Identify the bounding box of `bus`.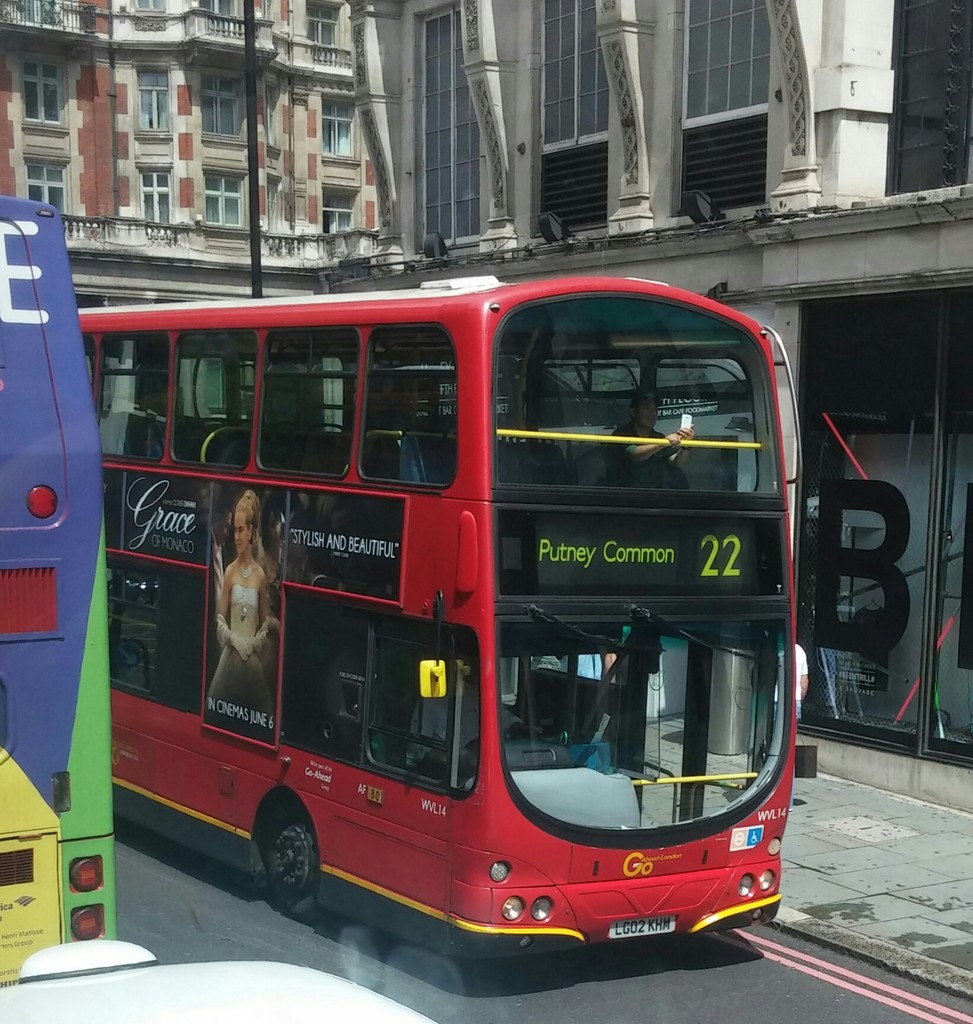
[0, 196, 113, 991].
